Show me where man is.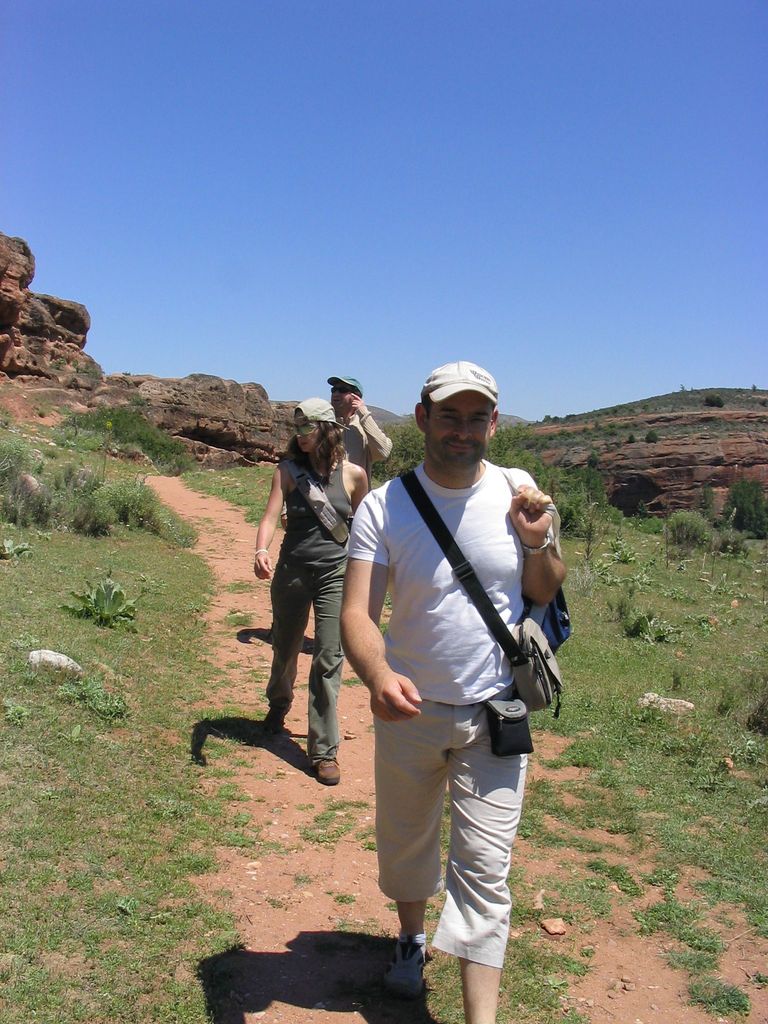
man is at 310, 356, 391, 672.
